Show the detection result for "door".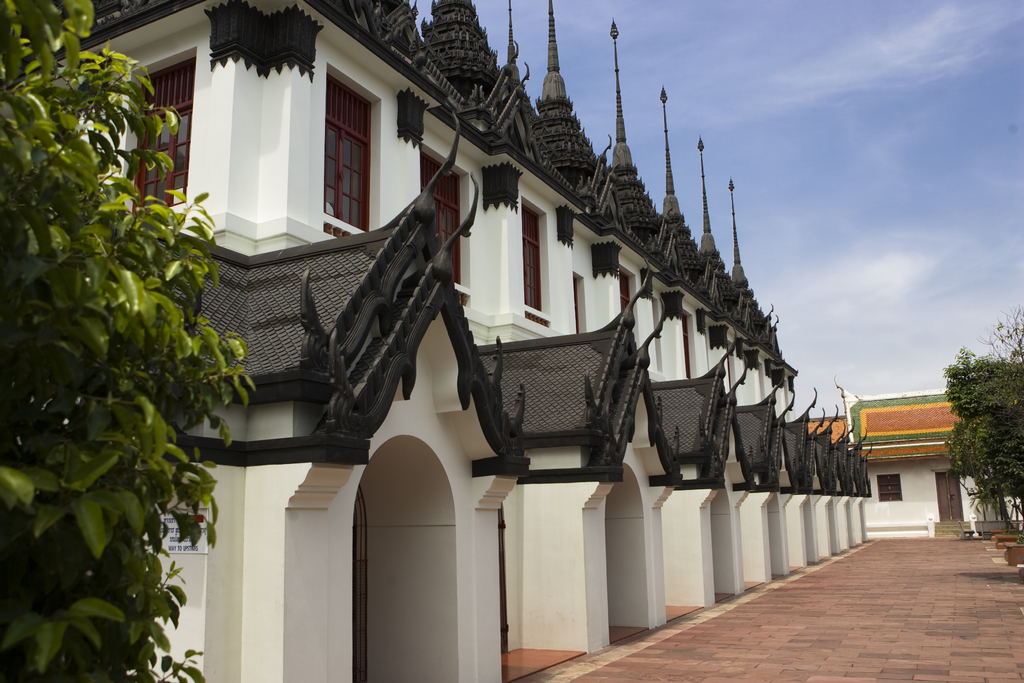
[x1=804, y1=495, x2=818, y2=572].
